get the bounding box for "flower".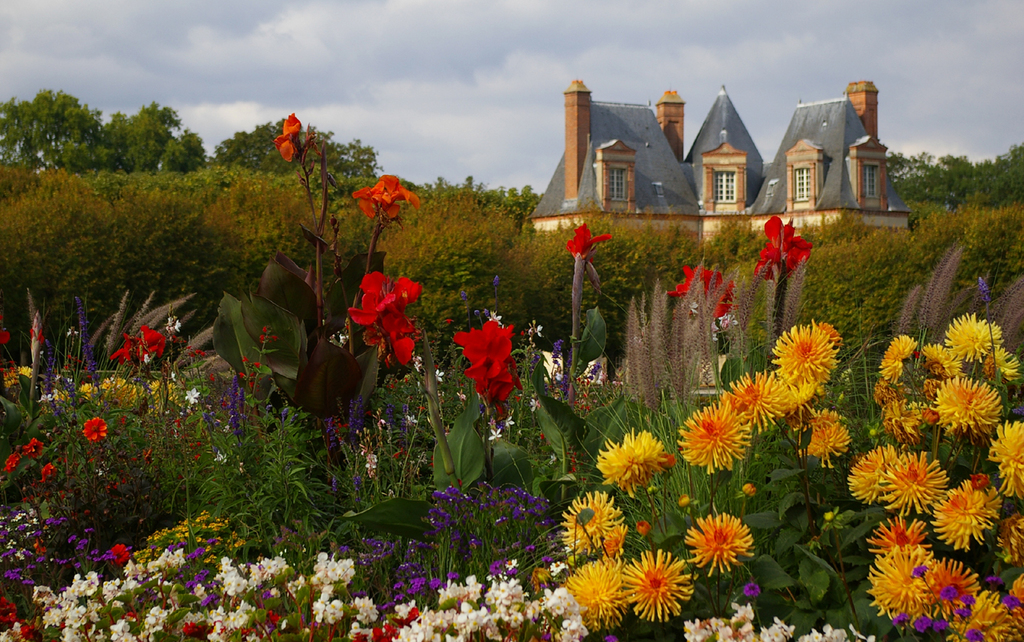
757, 212, 810, 281.
